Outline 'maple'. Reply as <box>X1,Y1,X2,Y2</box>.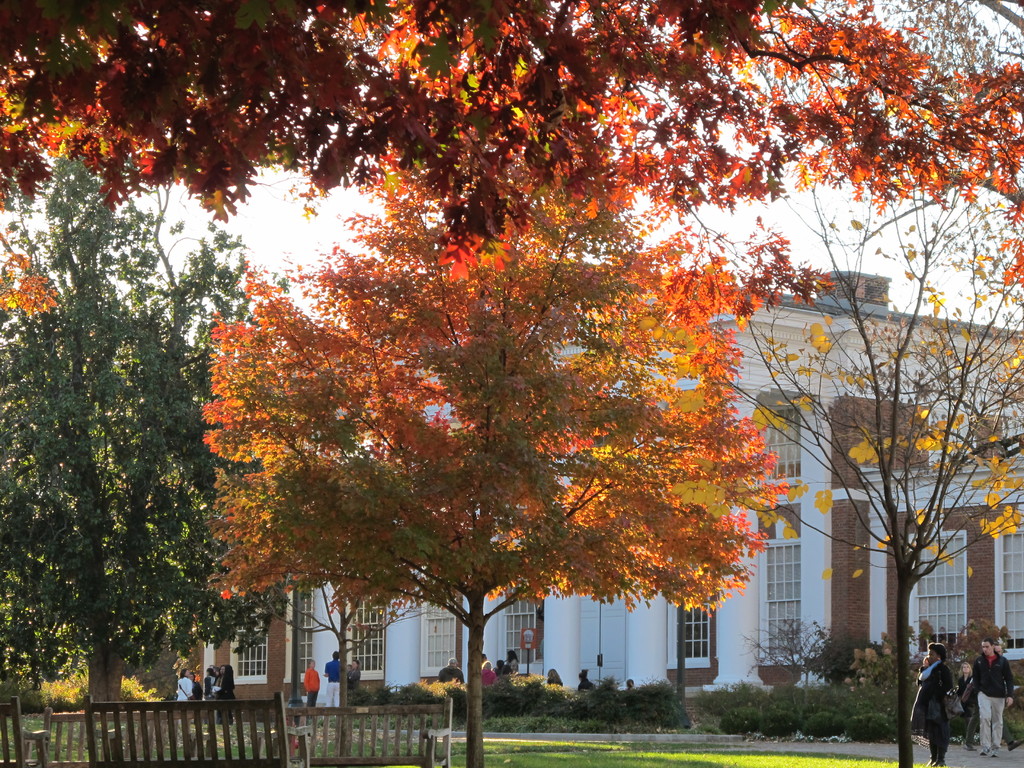
<box>0,148,294,716</box>.
